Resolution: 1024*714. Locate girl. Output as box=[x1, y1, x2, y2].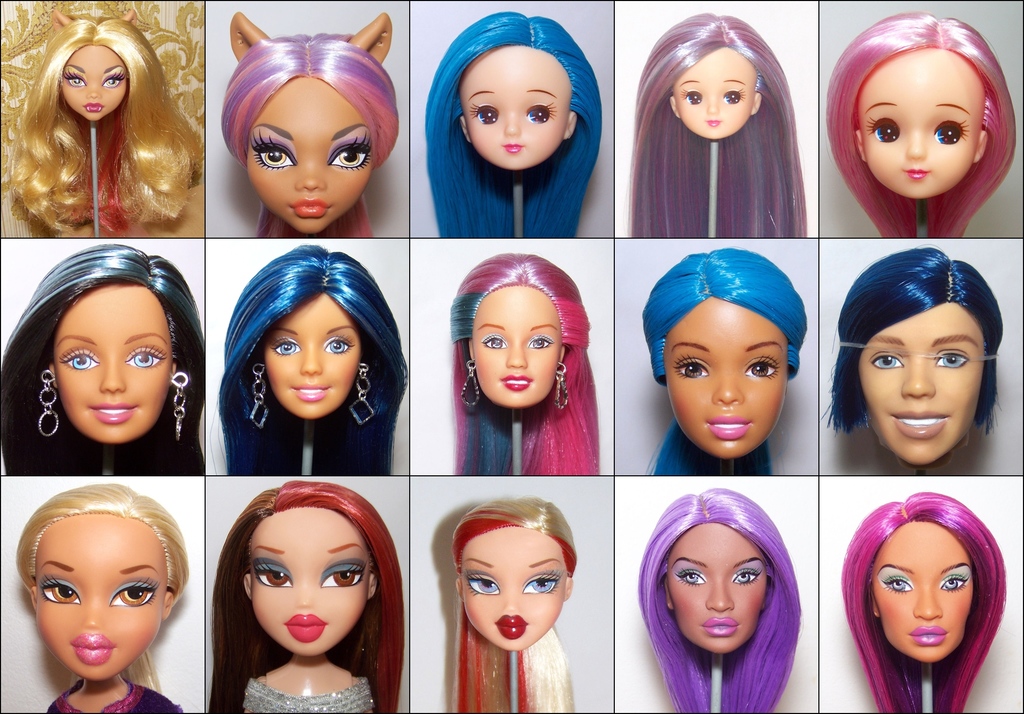
box=[206, 480, 403, 711].
